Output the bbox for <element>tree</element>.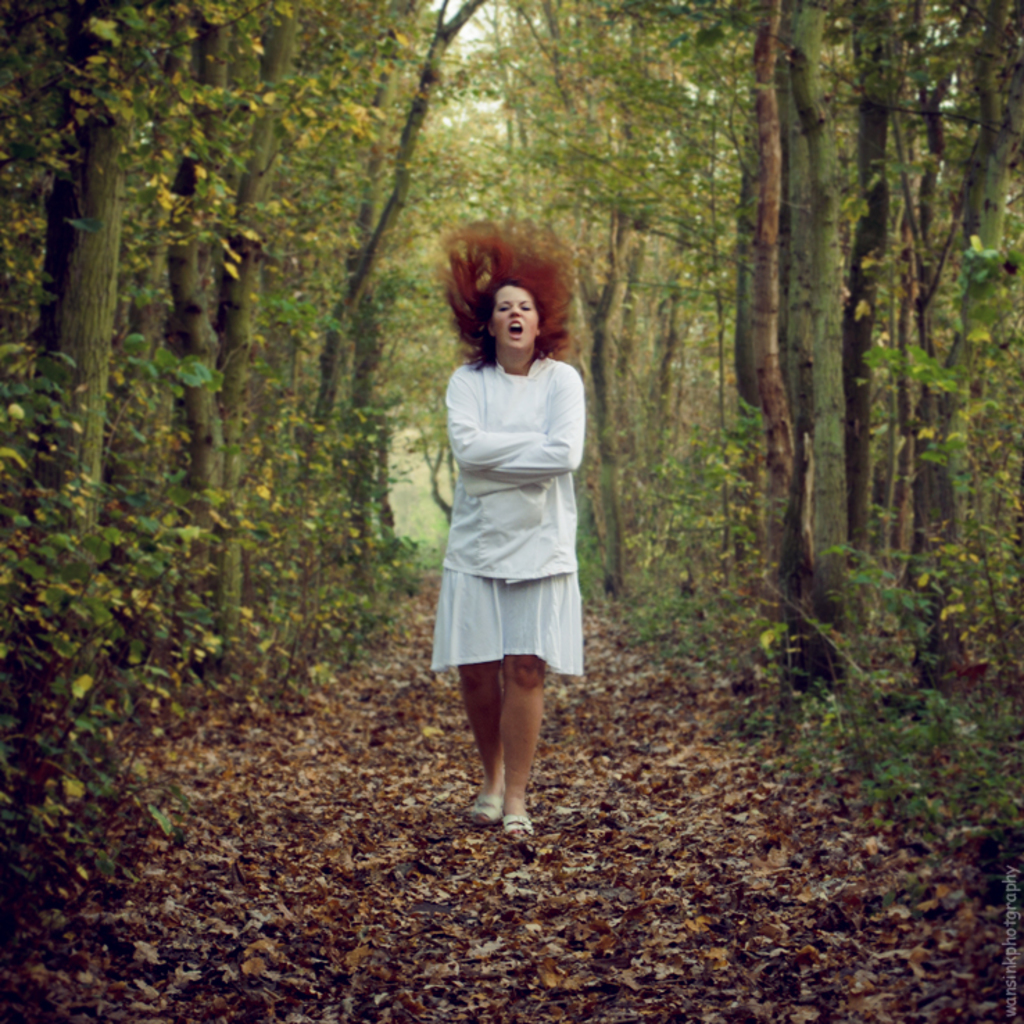
[x1=604, y1=36, x2=978, y2=698].
